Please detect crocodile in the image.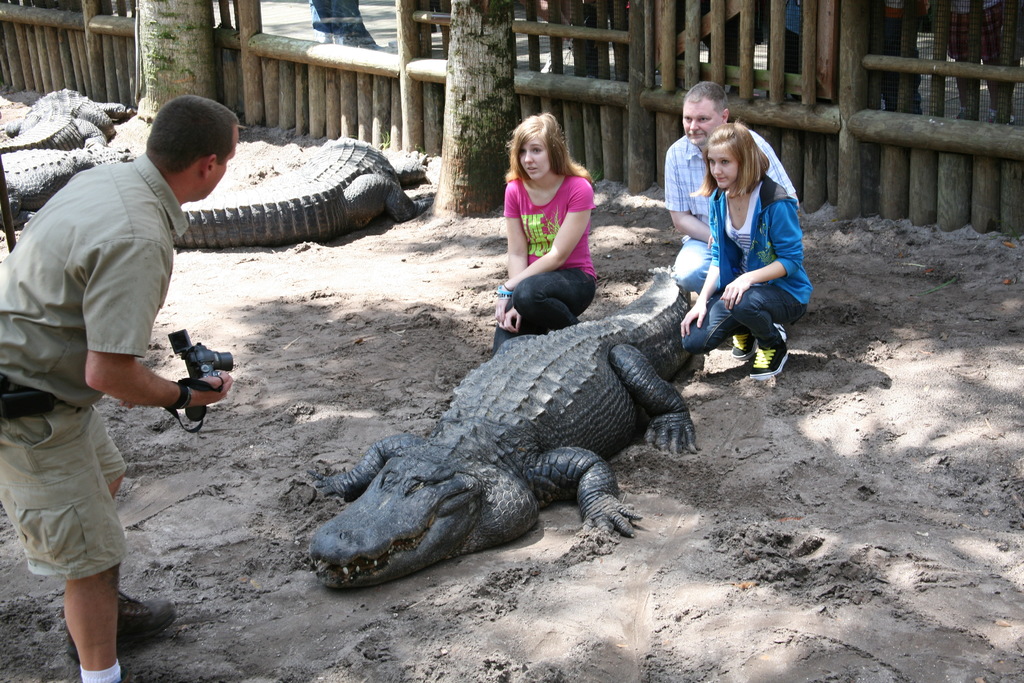
l=308, t=266, r=692, b=592.
